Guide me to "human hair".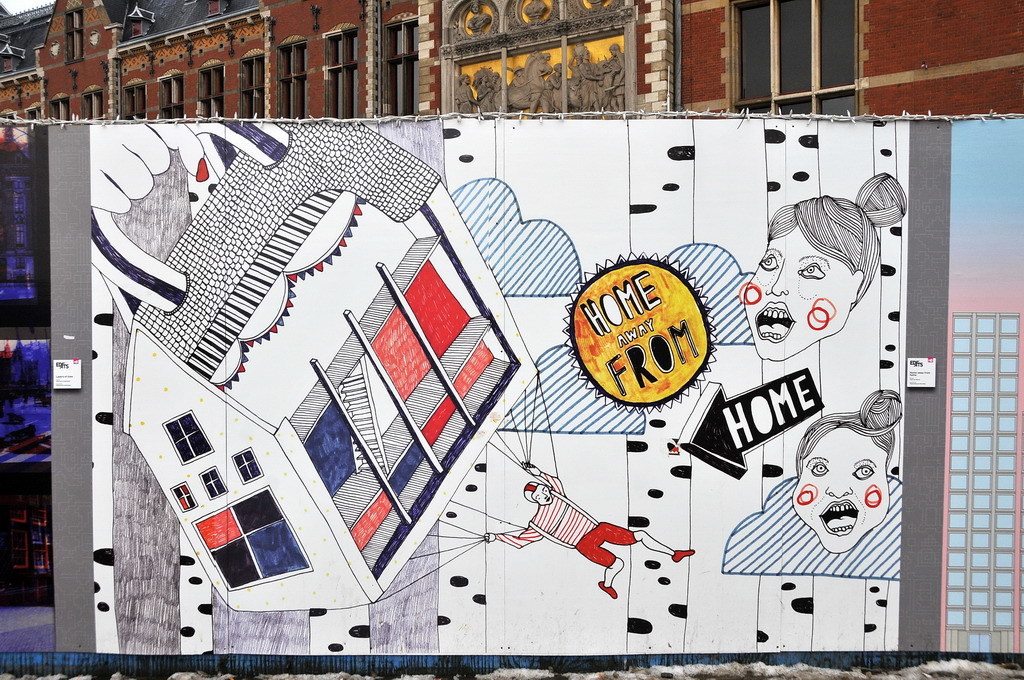
Guidance: left=766, top=172, right=908, bottom=301.
